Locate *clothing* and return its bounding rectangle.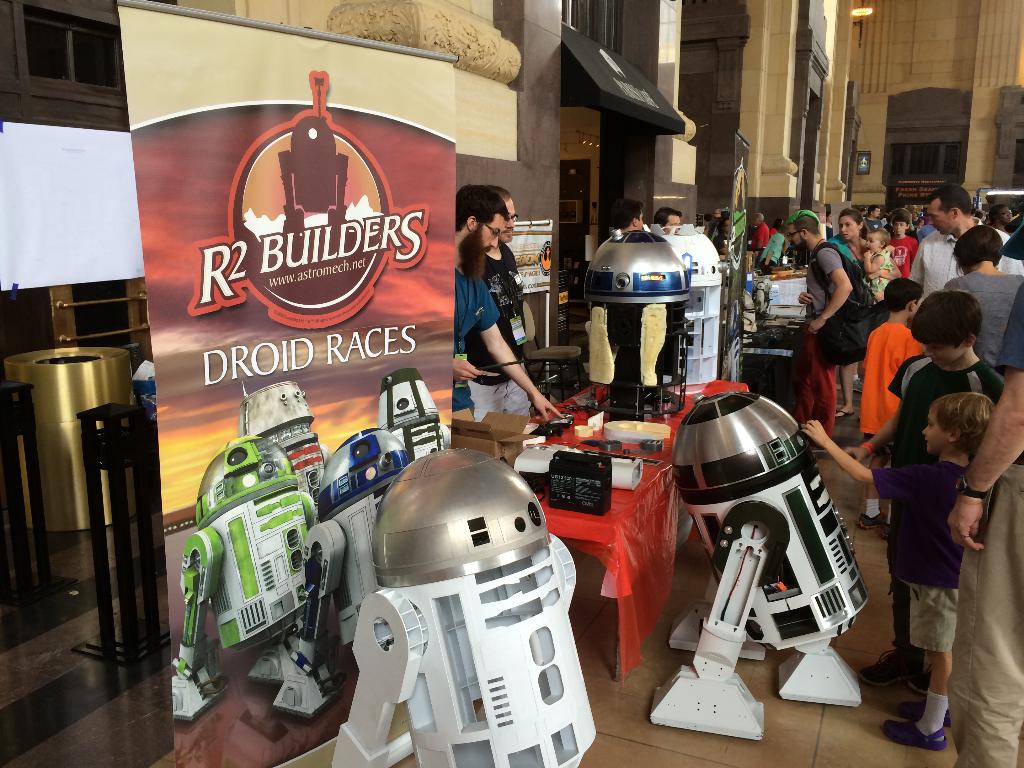
863:321:920:447.
